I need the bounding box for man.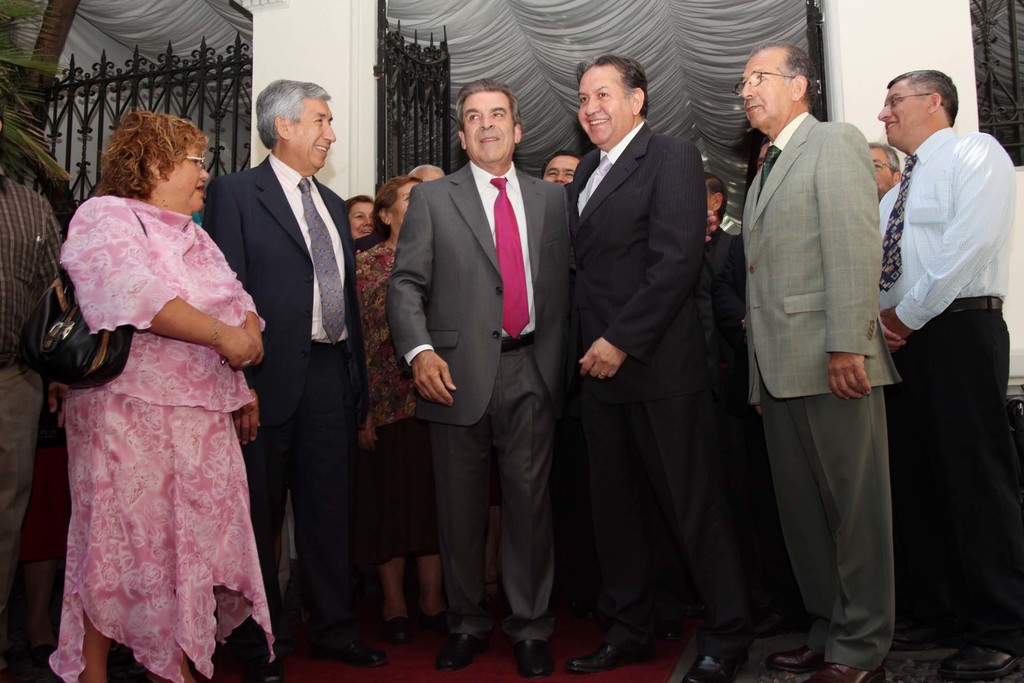
Here it is: [208,87,380,677].
